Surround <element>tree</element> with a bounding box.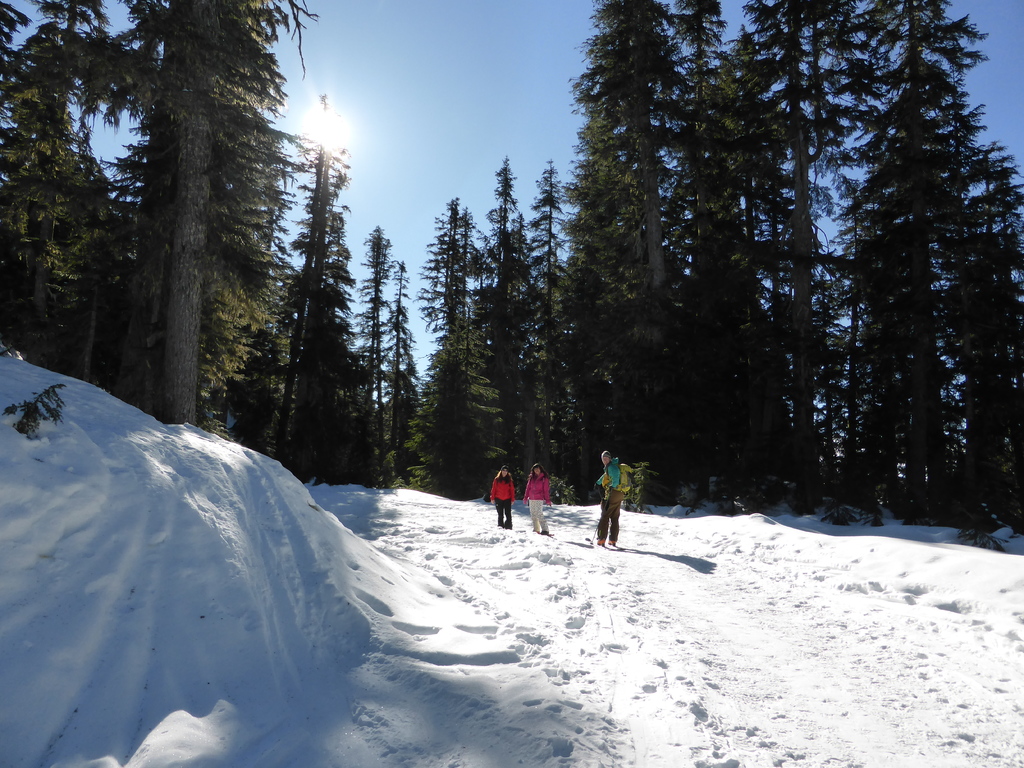
pyautogui.locateOnScreen(0, 0, 138, 369).
